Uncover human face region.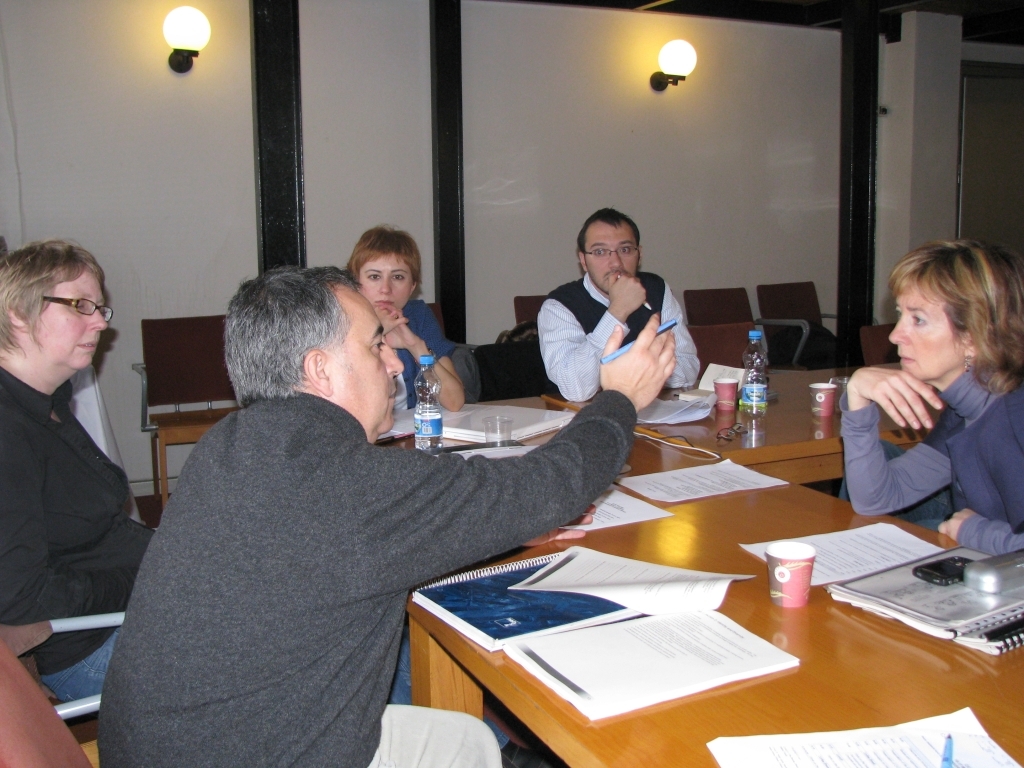
Uncovered: {"x1": 357, "y1": 254, "x2": 420, "y2": 321}.
